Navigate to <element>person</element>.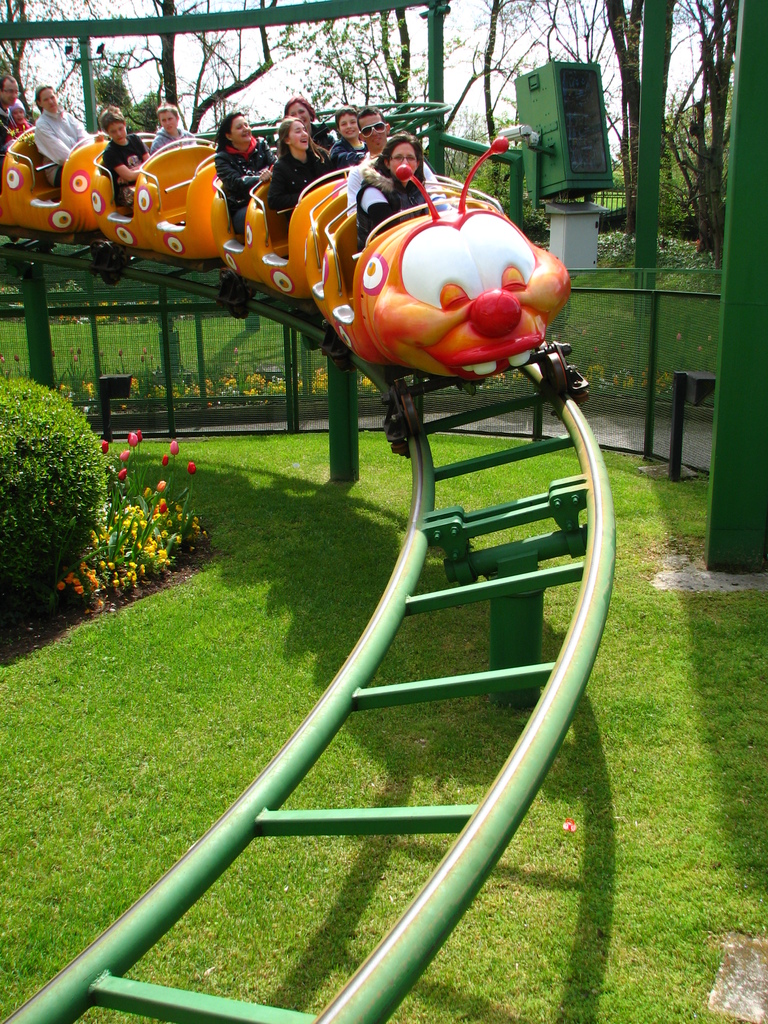
Navigation target: {"x1": 212, "y1": 106, "x2": 272, "y2": 239}.
